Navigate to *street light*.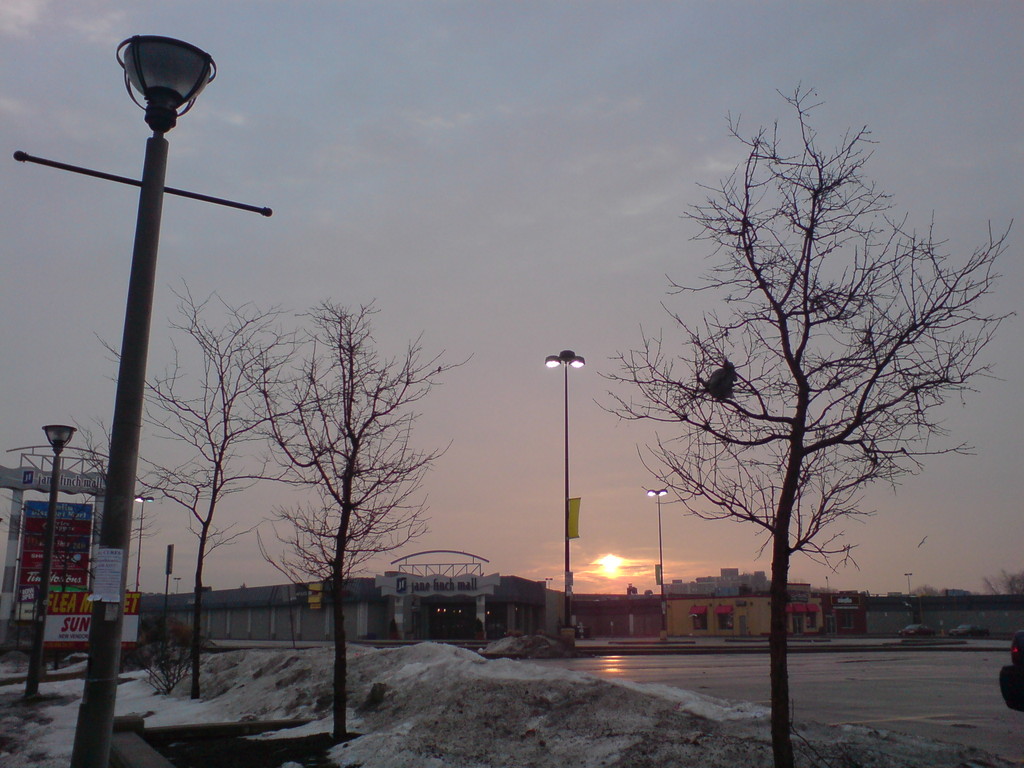
Navigation target: detection(901, 572, 913, 593).
